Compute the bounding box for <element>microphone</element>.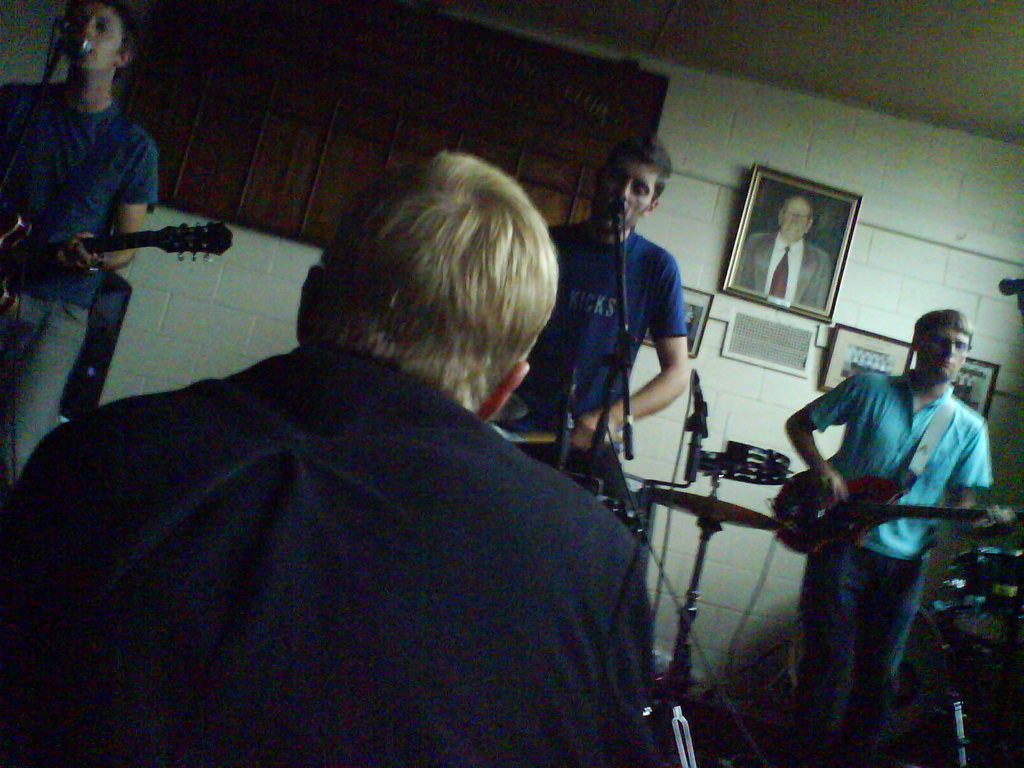
[x1=604, y1=201, x2=627, y2=230].
